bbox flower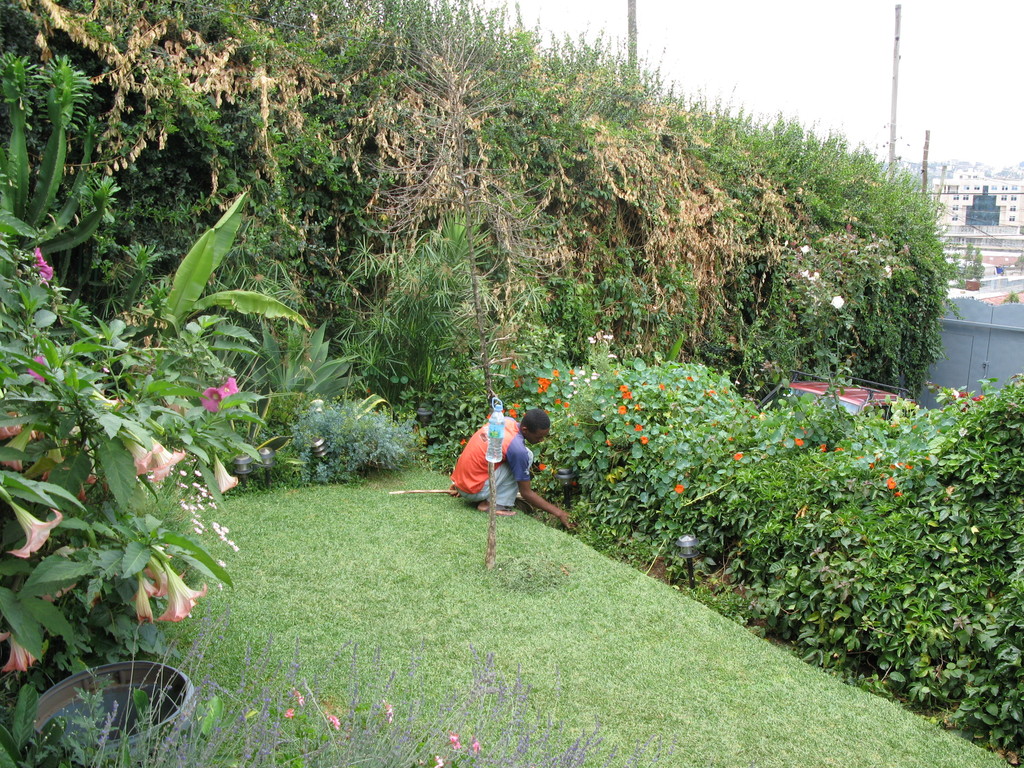
l=890, t=460, r=911, b=472
